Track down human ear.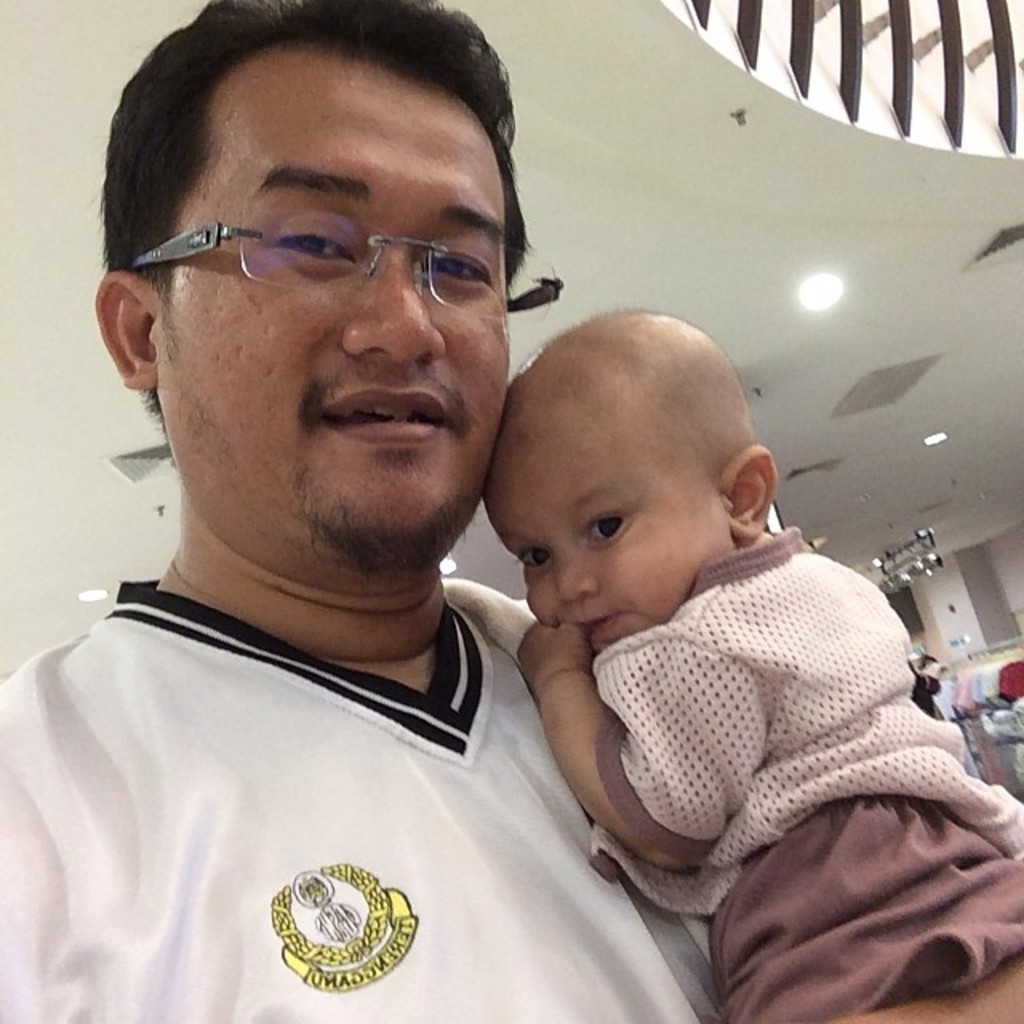
Tracked to 91/270/157/389.
